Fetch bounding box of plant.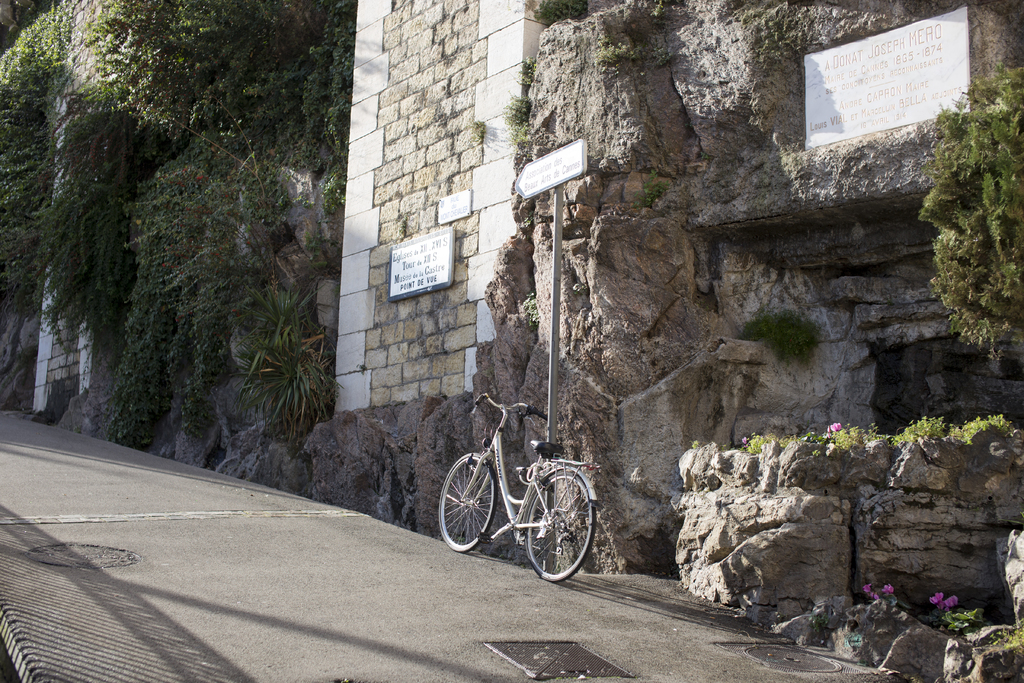
Bbox: [x1=231, y1=281, x2=327, y2=349].
